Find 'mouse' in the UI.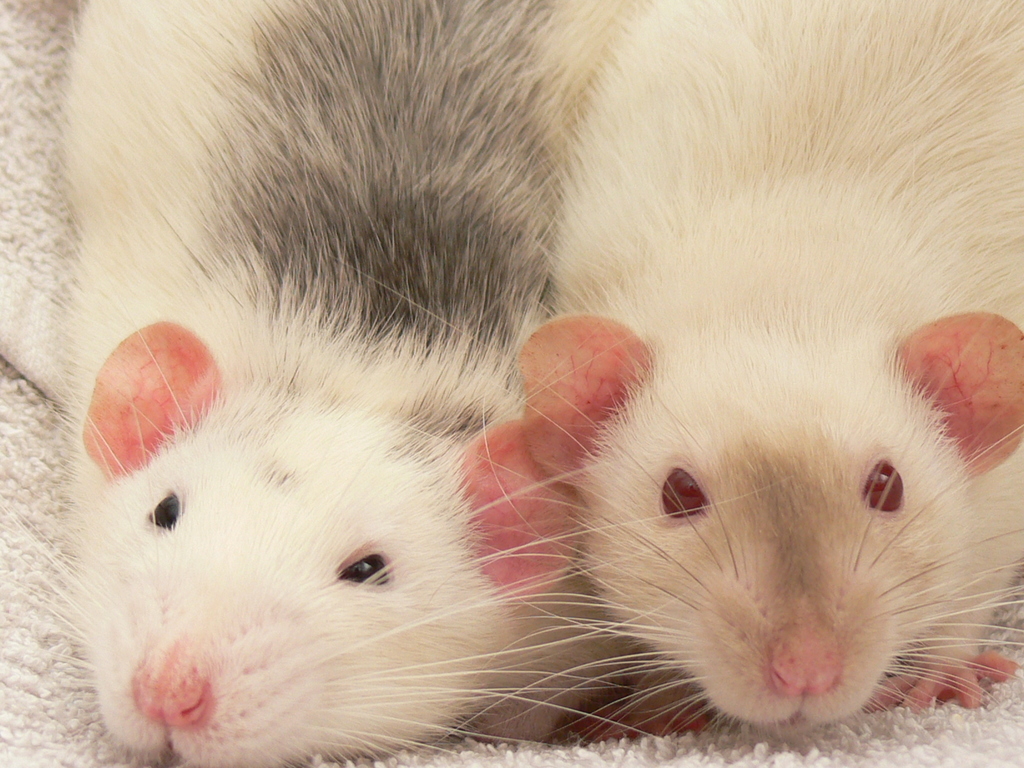
UI element at <region>342, 0, 1023, 735</region>.
